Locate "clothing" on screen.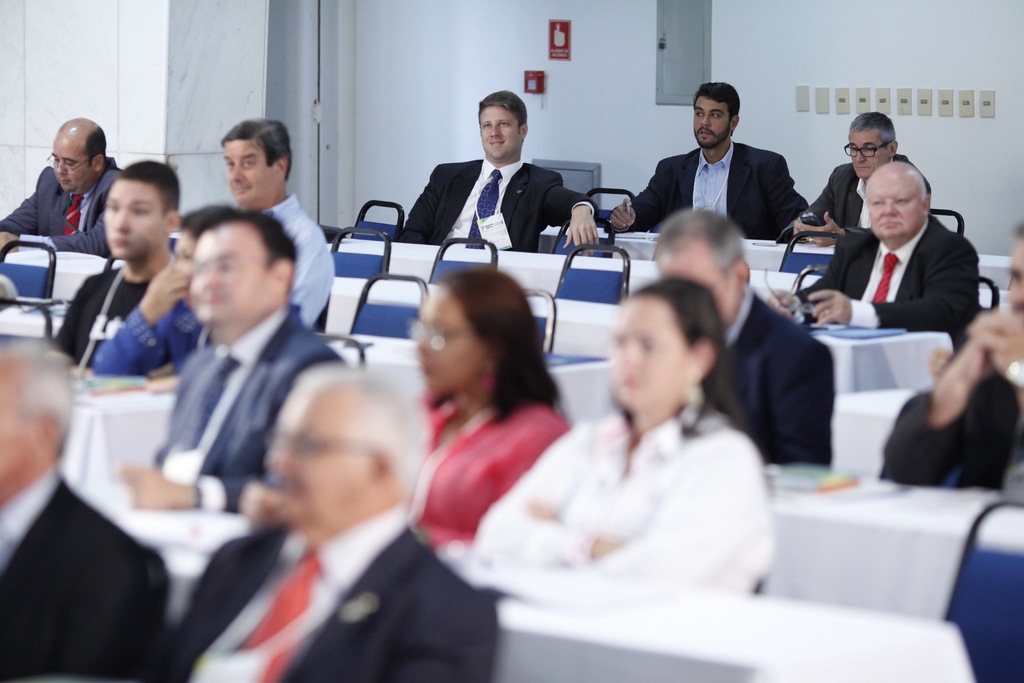
On screen at [470,378,771,593].
